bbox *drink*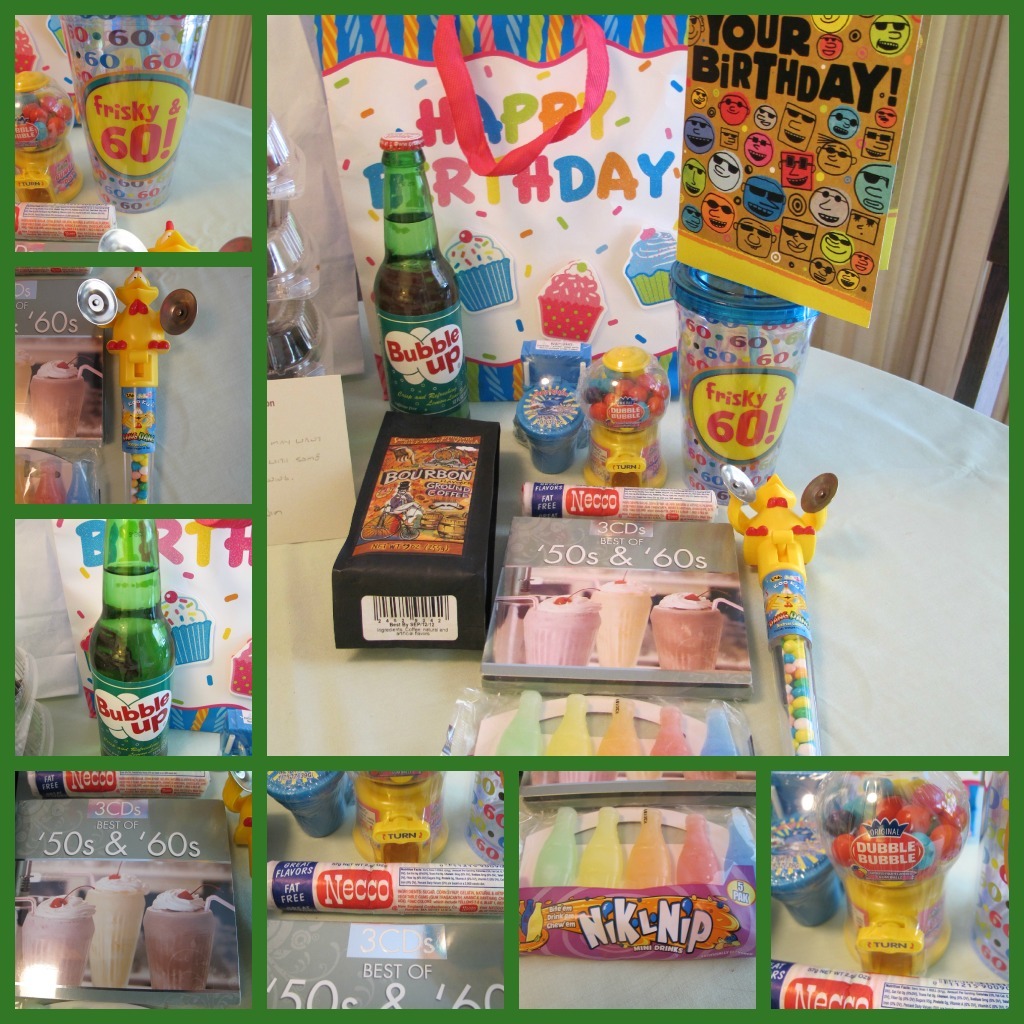
Rect(369, 181, 468, 415)
